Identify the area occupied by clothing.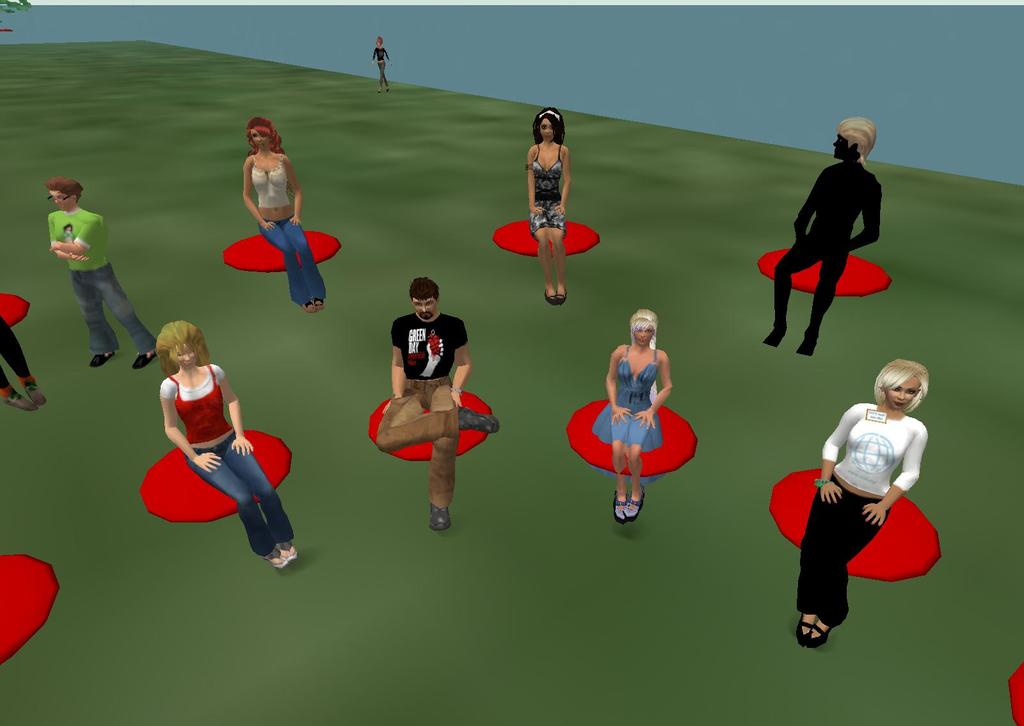
Area: box(372, 48, 390, 88).
